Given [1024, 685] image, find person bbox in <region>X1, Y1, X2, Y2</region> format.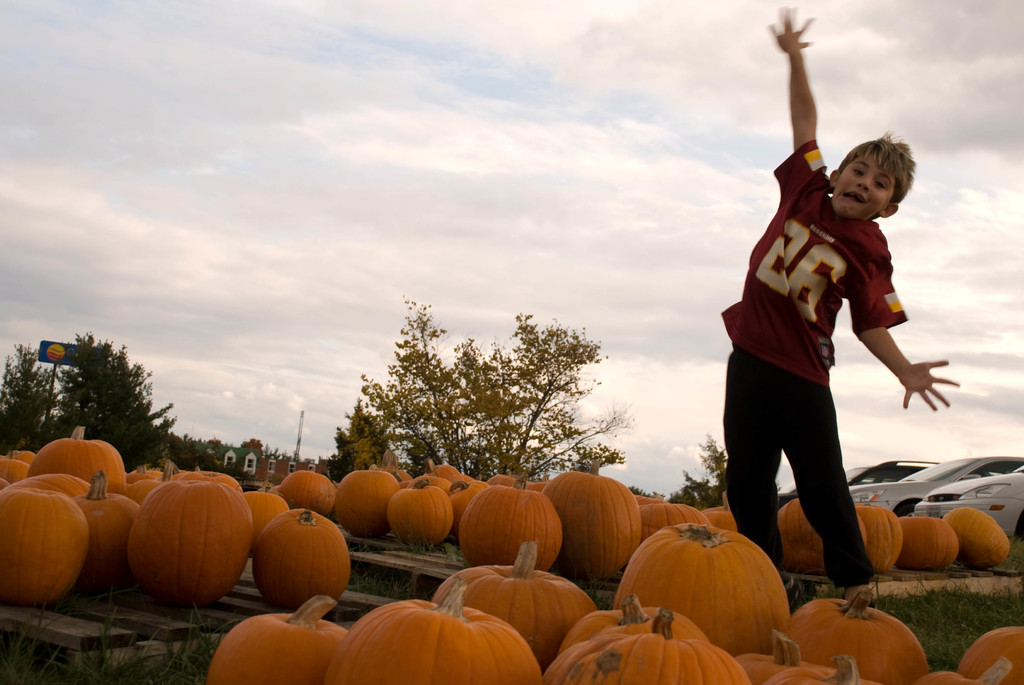
<region>713, 120, 930, 607</region>.
